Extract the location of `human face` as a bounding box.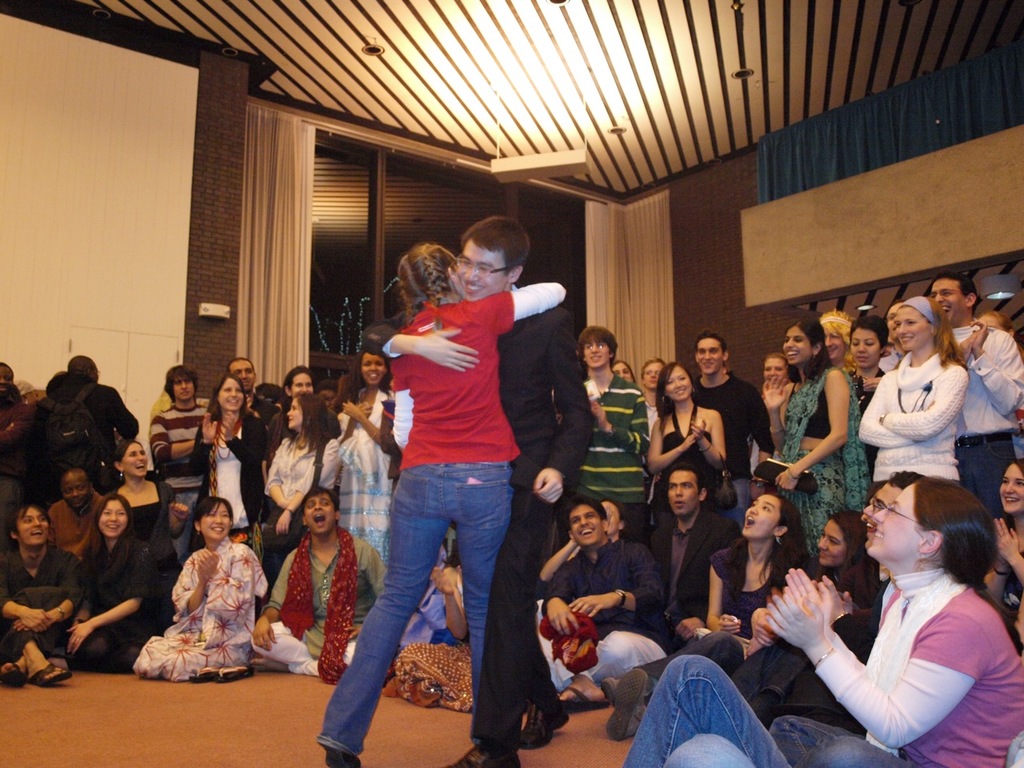
BBox(782, 321, 811, 365).
